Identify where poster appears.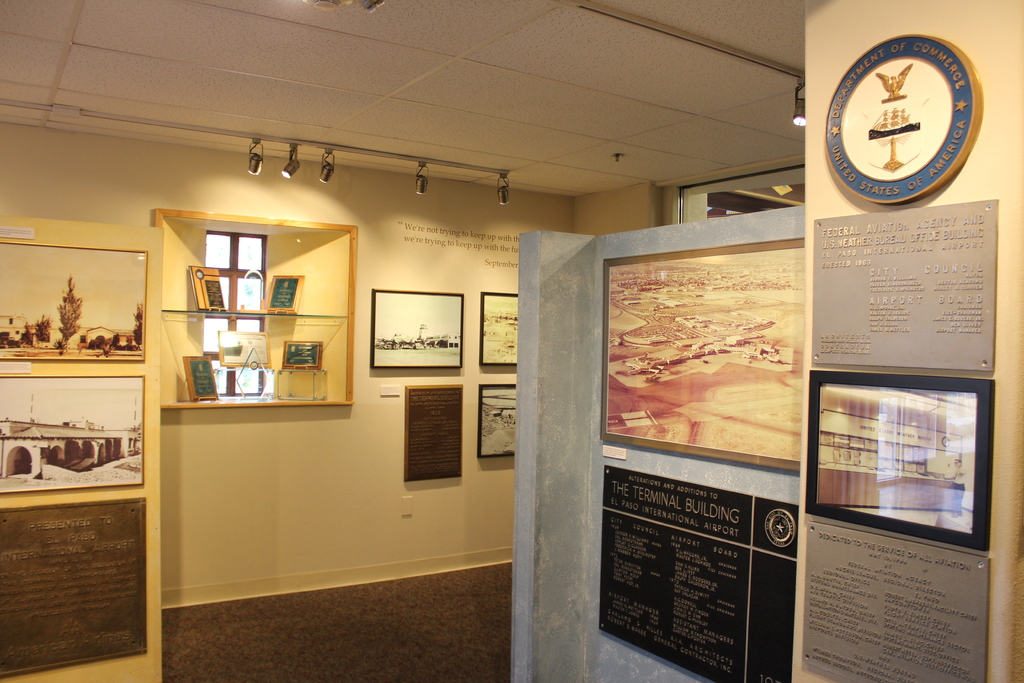
Appears at rect(805, 368, 996, 546).
